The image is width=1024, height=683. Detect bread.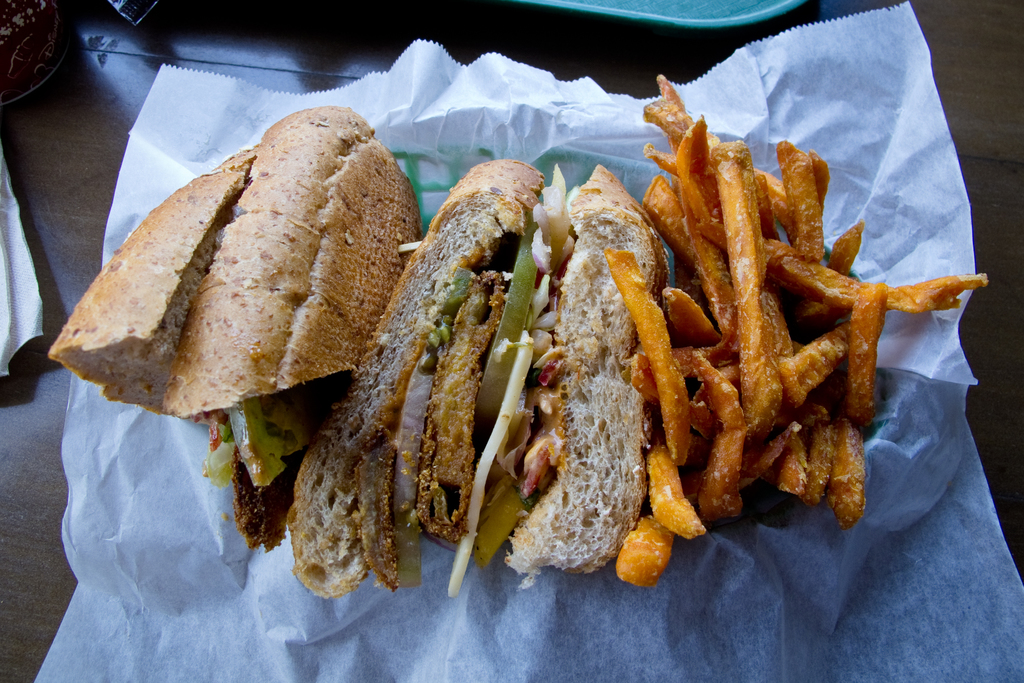
Detection: x1=49 y1=109 x2=425 y2=452.
